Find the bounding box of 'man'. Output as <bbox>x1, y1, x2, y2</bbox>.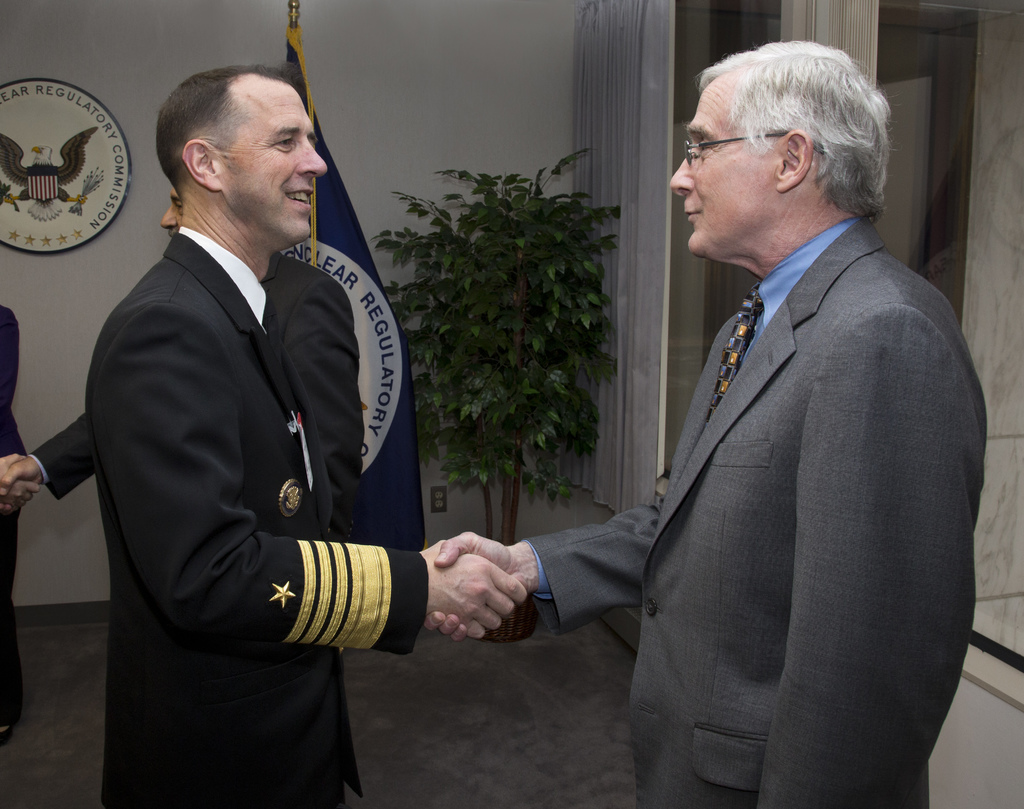
<bbox>540, 0, 982, 803</bbox>.
